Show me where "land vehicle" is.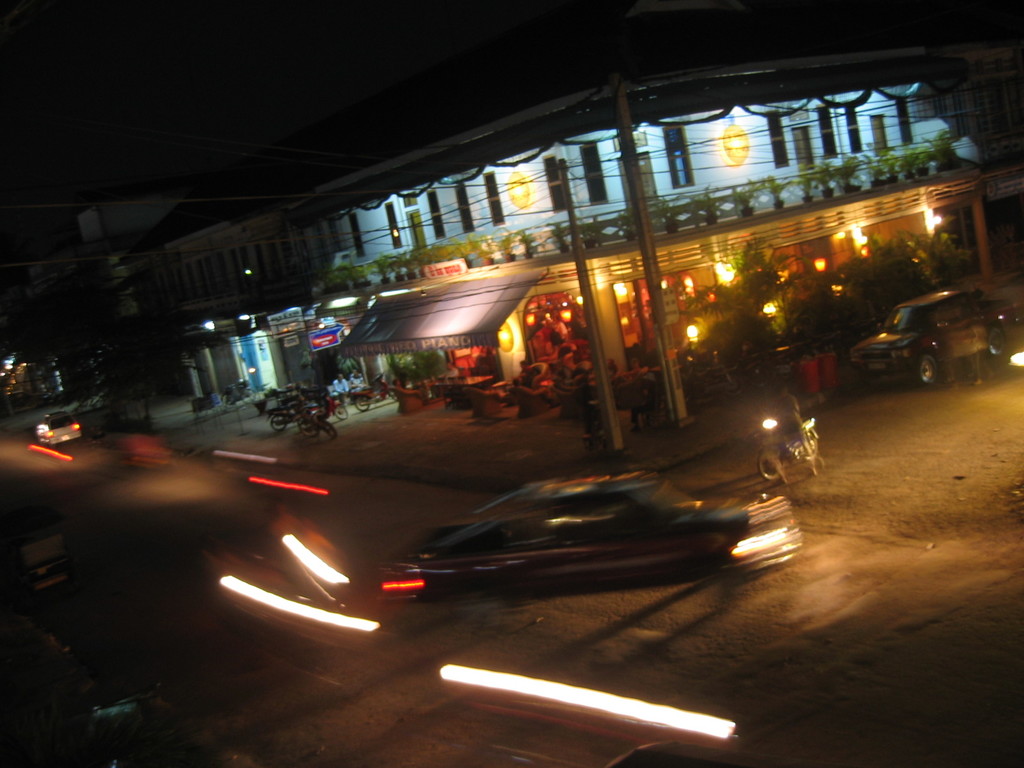
"land vehicle" is at bbox(752, 413, 822, 484).
